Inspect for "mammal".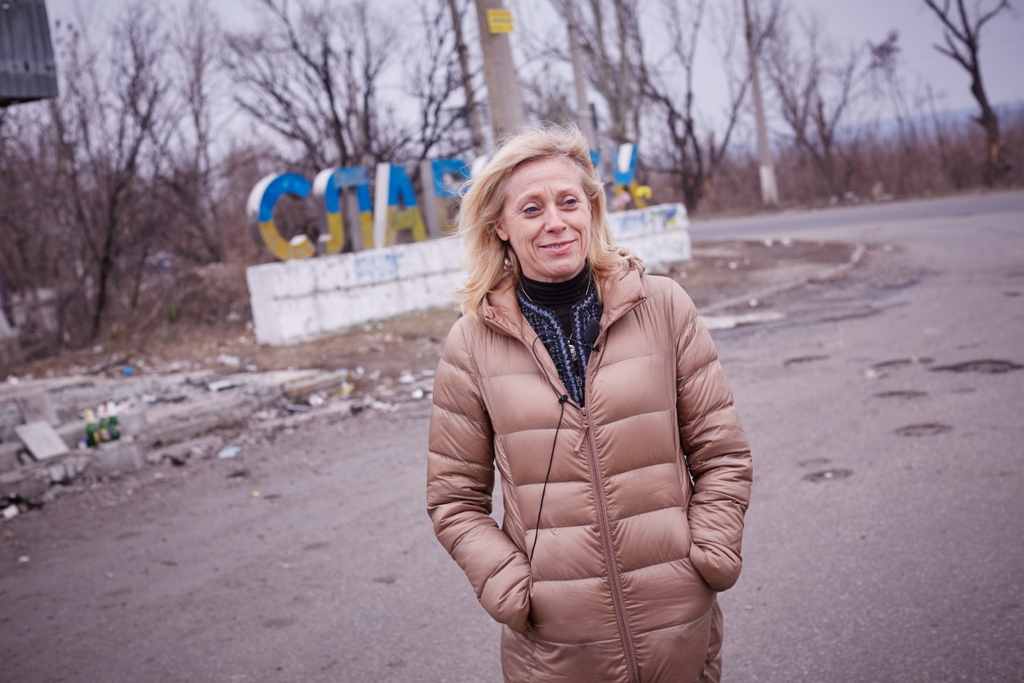
Inspection: [423,114,752,682].
